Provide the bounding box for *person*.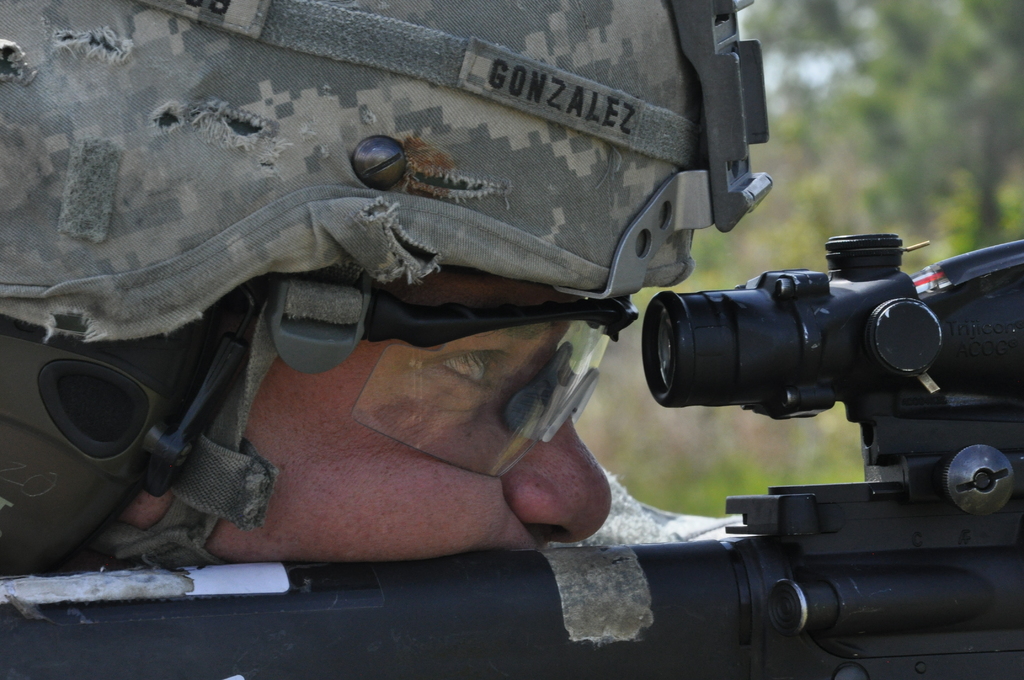
rect(133, 44, 755, 640).
